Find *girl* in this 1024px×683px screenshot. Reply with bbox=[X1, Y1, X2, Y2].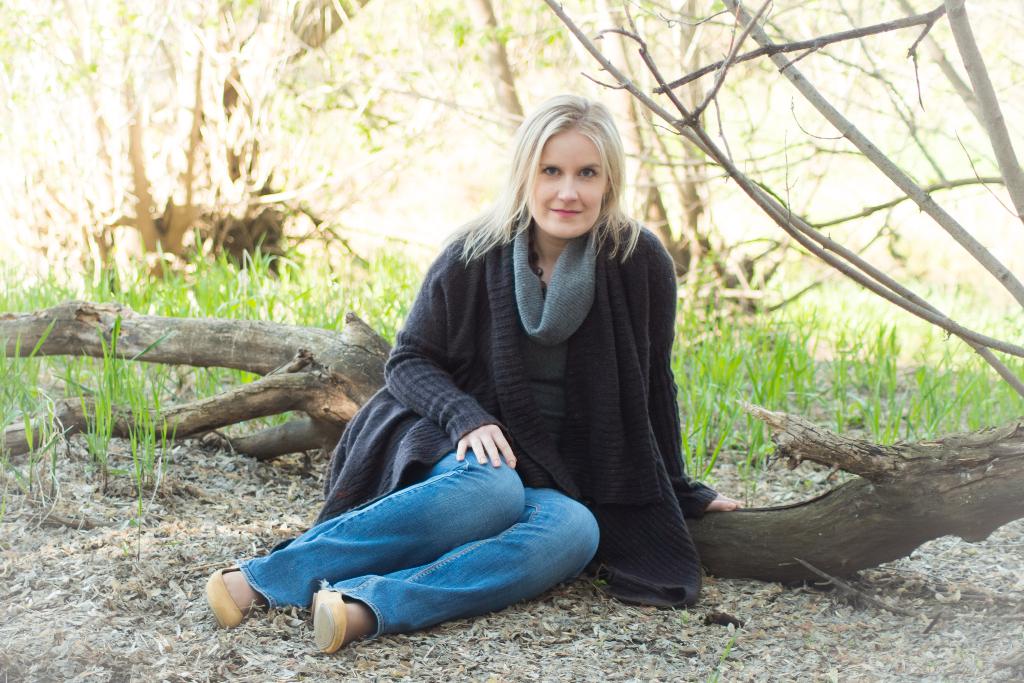
bbox=[206, 97, 745, 658].
